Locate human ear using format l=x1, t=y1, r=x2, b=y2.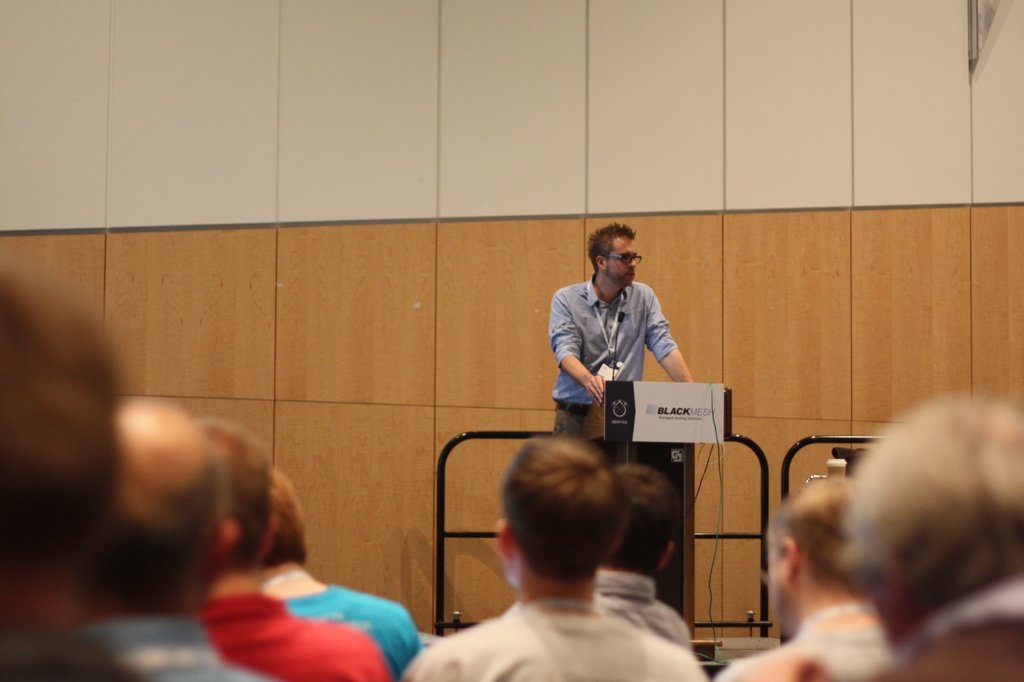
l=213, t=519, r=236, b=564.
